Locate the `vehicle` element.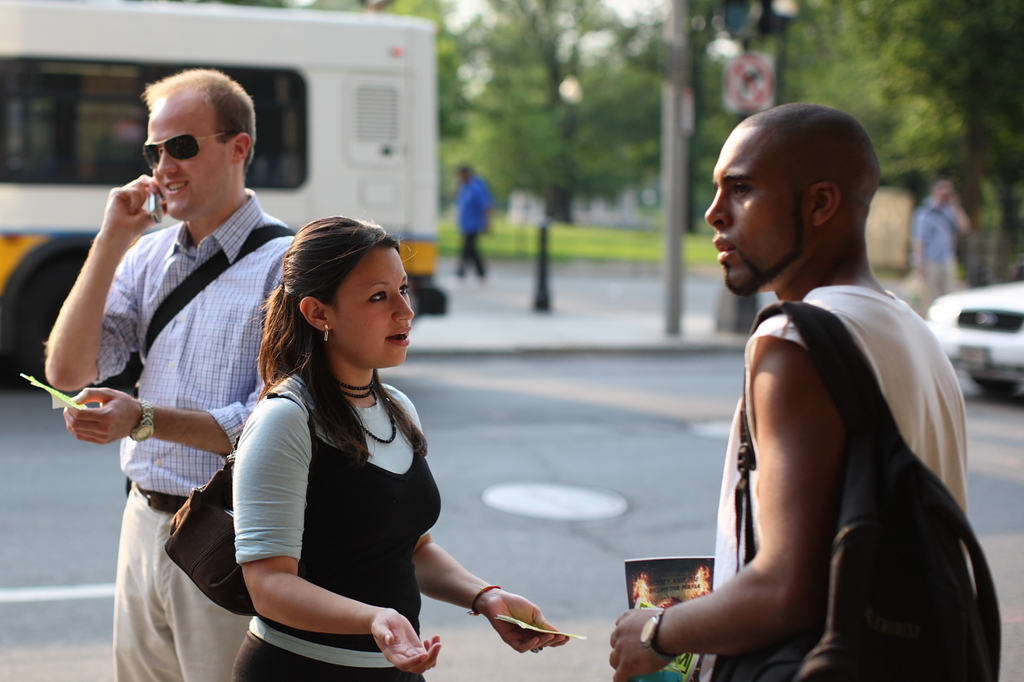
Element bbox: x1=926, y1=289, x2=1023, y2=362.
